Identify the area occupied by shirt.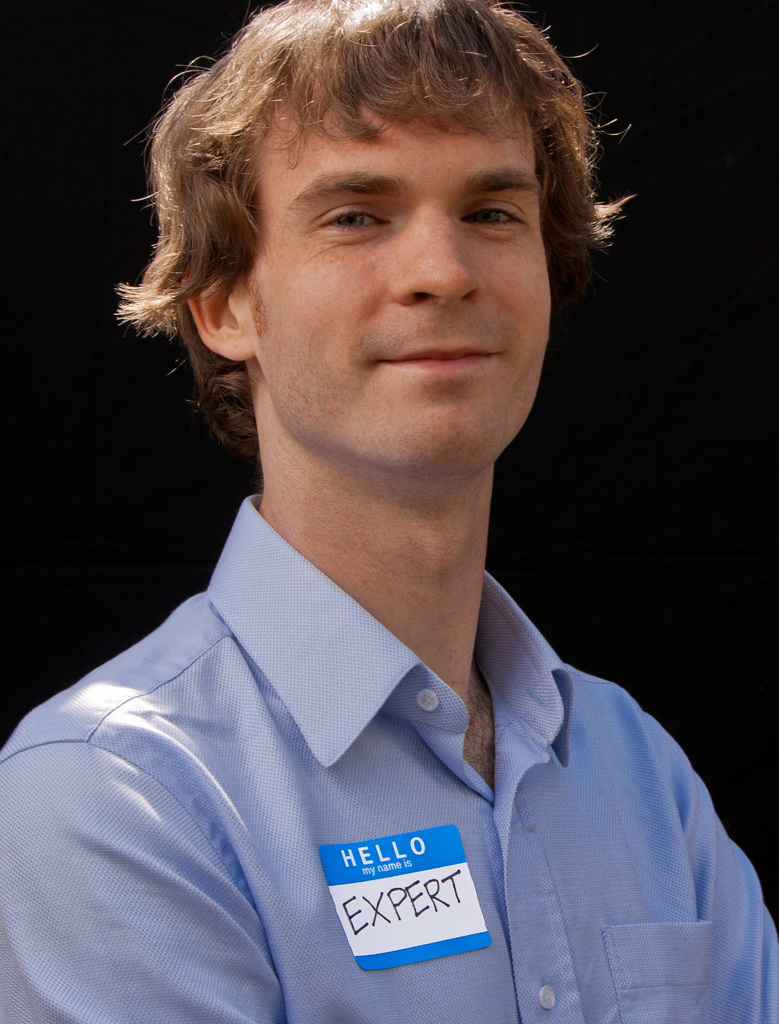
Area: pyautogui.locateOnScreen(15, 552, 759, 1017).
